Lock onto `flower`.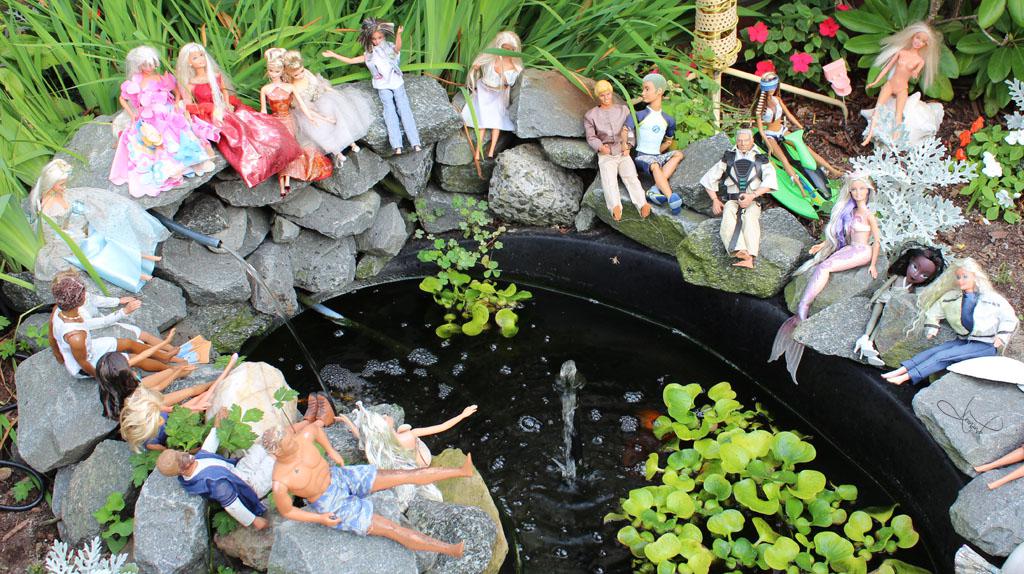
Locked: [817,18,845,37].
